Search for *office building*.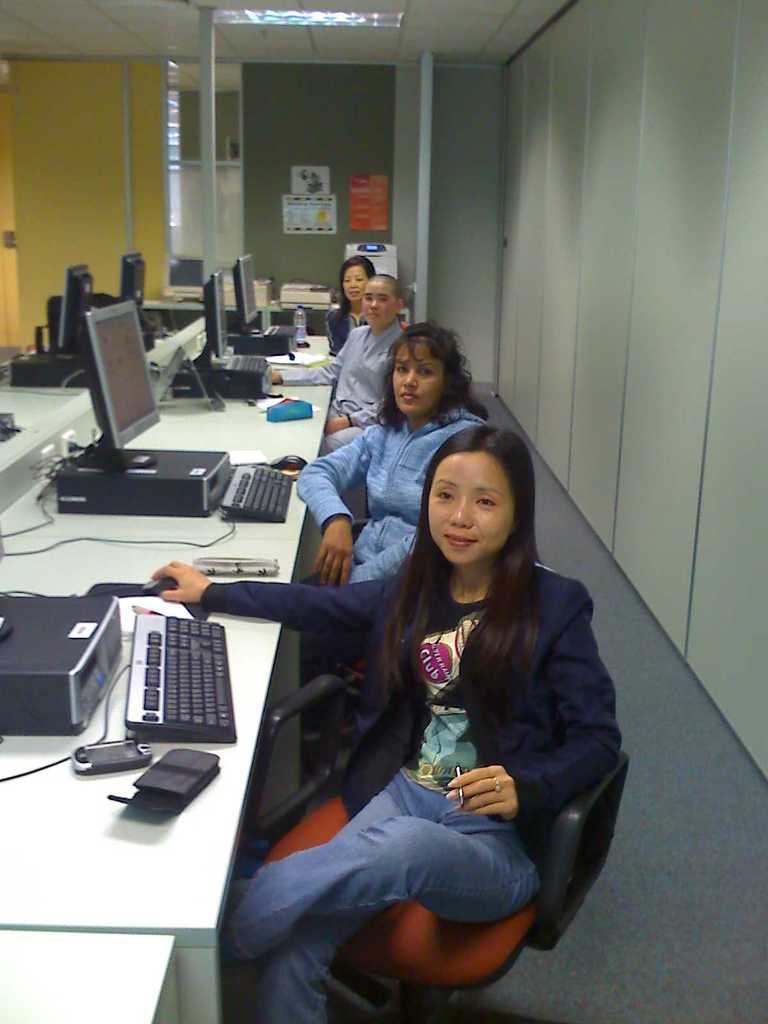
Found at (3,0,767,1021).
